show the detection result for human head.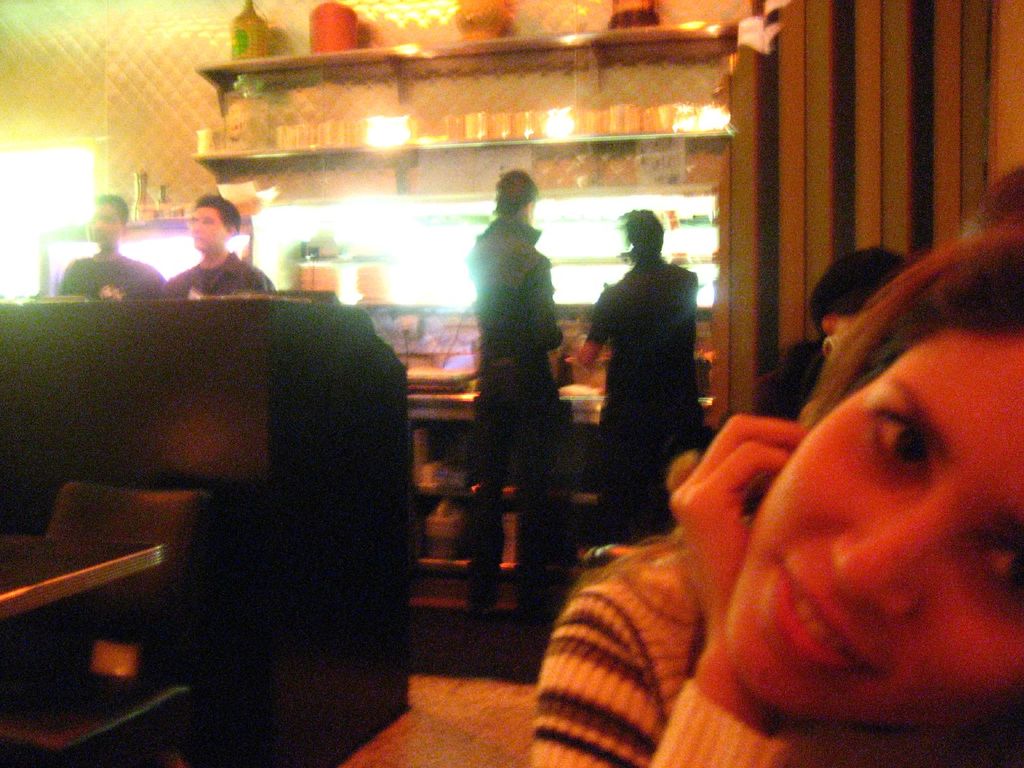
detection(490, 168, 541, 223).
